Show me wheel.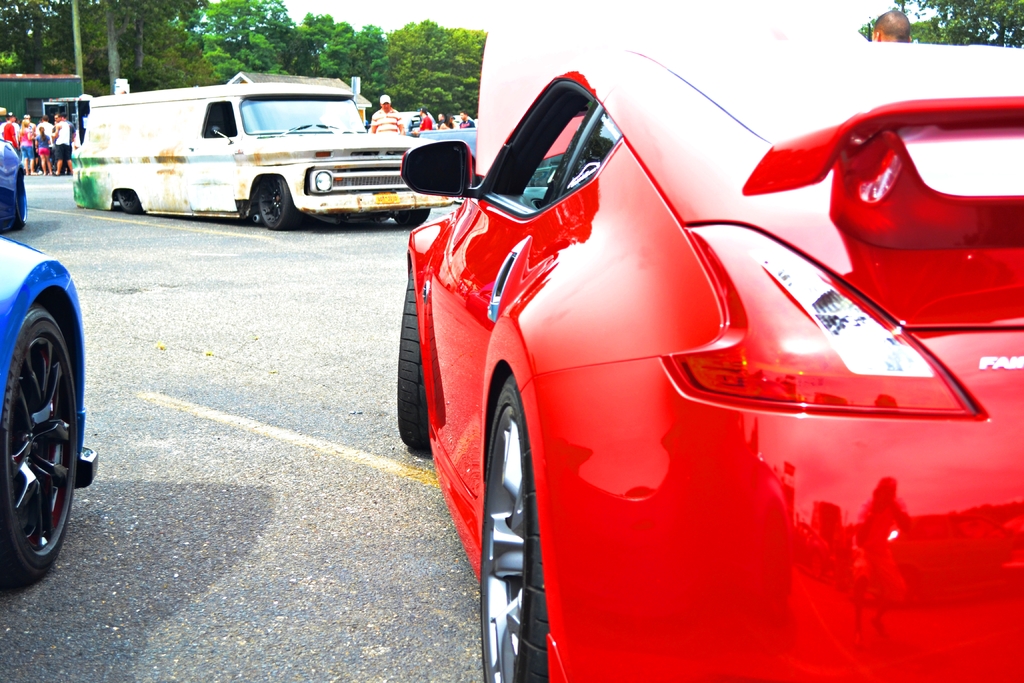
wheel is here: pyautogui.locateOnScreen(394, 209, 429, 229).
